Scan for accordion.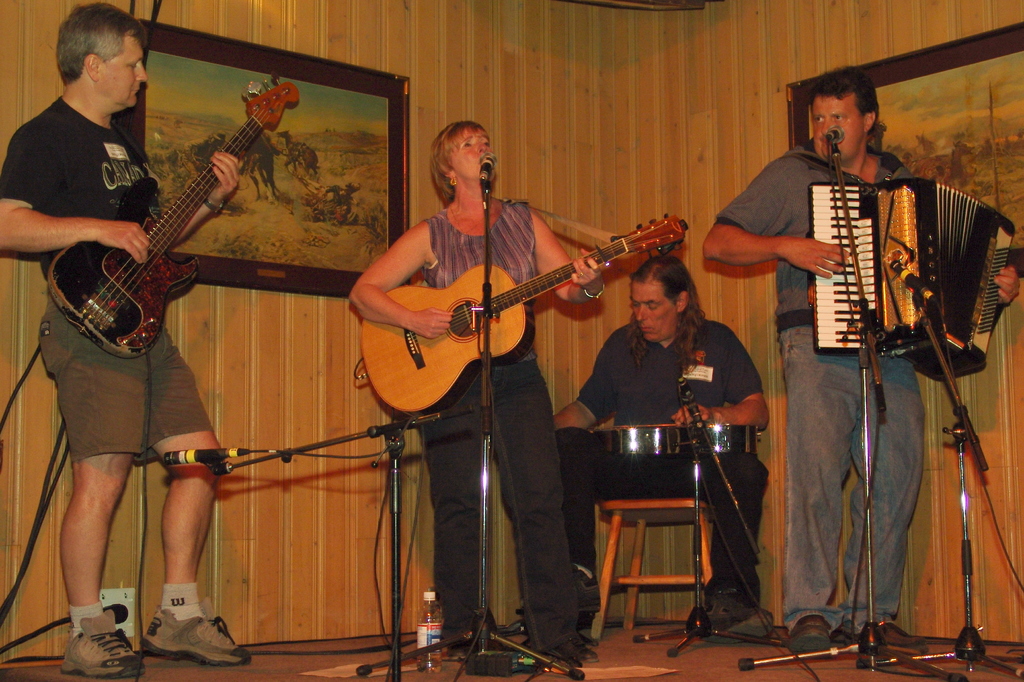
Scan result: bbox=[806, 175, 1014, 385].
